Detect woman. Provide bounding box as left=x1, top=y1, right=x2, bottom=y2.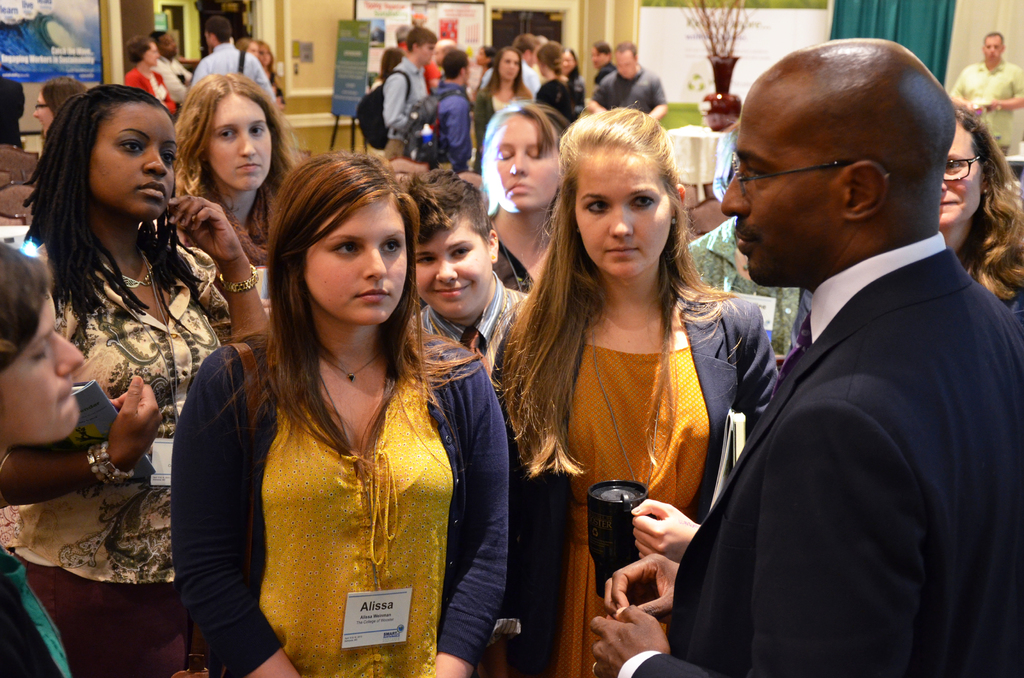
left=557, top=47, right=586, bottom=111.
